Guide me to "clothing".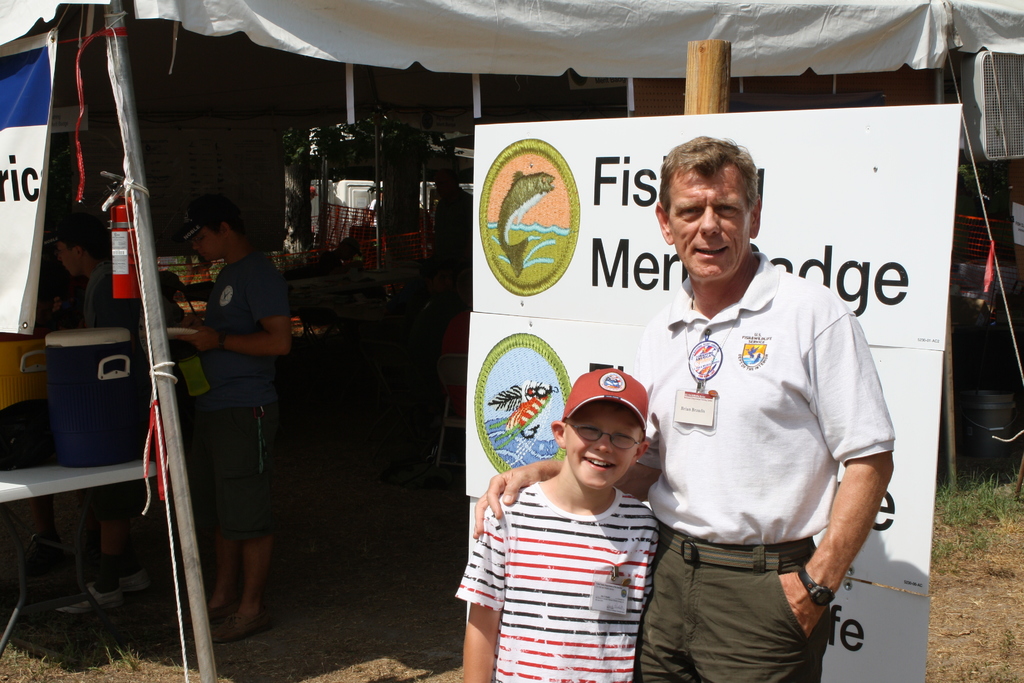
Guidance: bbox(191, 250, 292, 534).
